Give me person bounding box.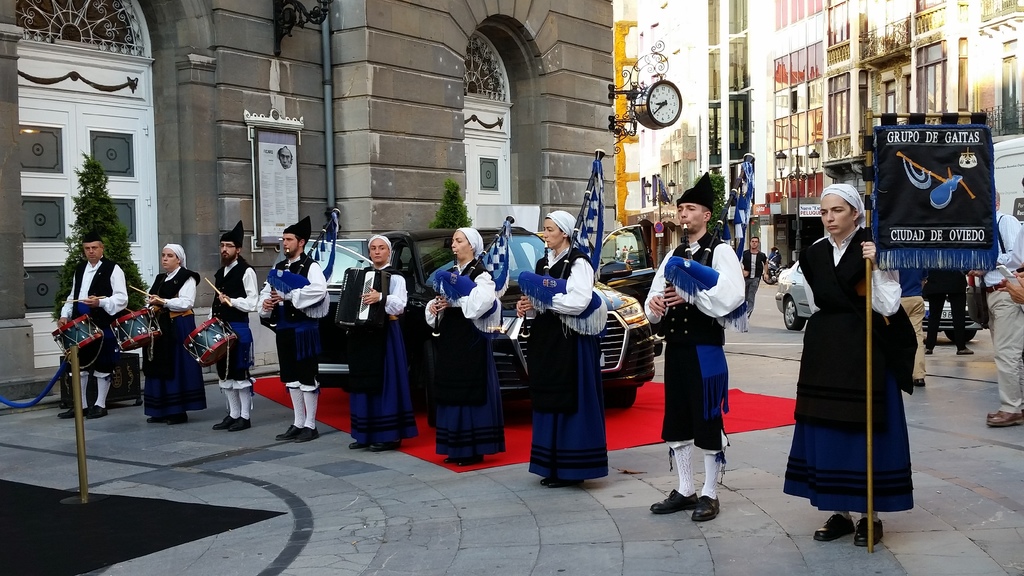
left=51, top=232, right=129, bottom=419.
